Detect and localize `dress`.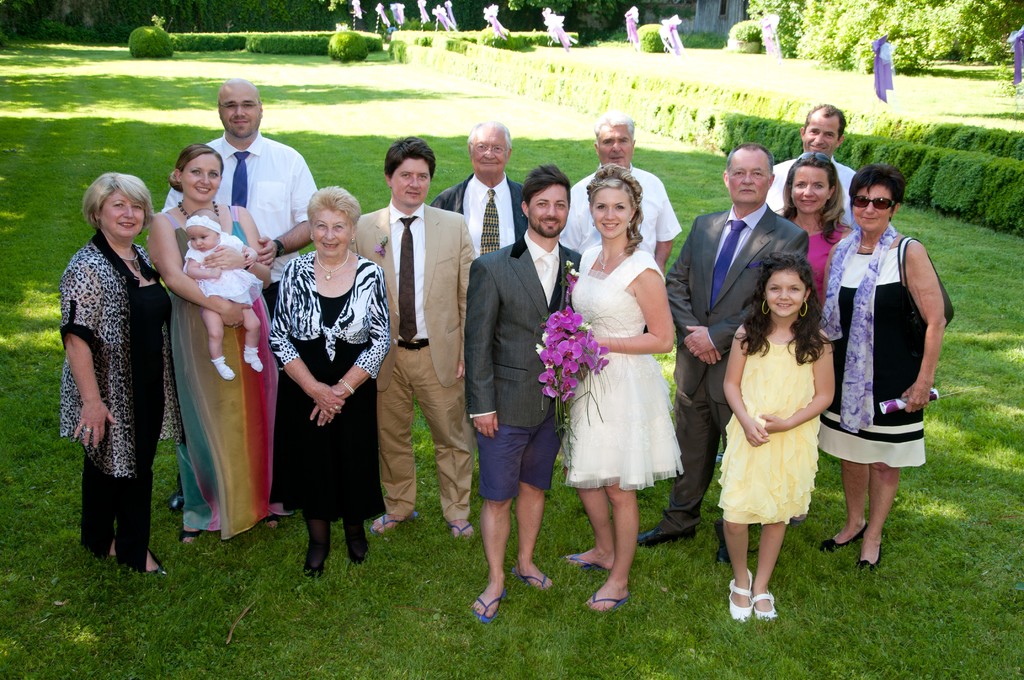
Localized at rect(270, 282, 388, 521).
